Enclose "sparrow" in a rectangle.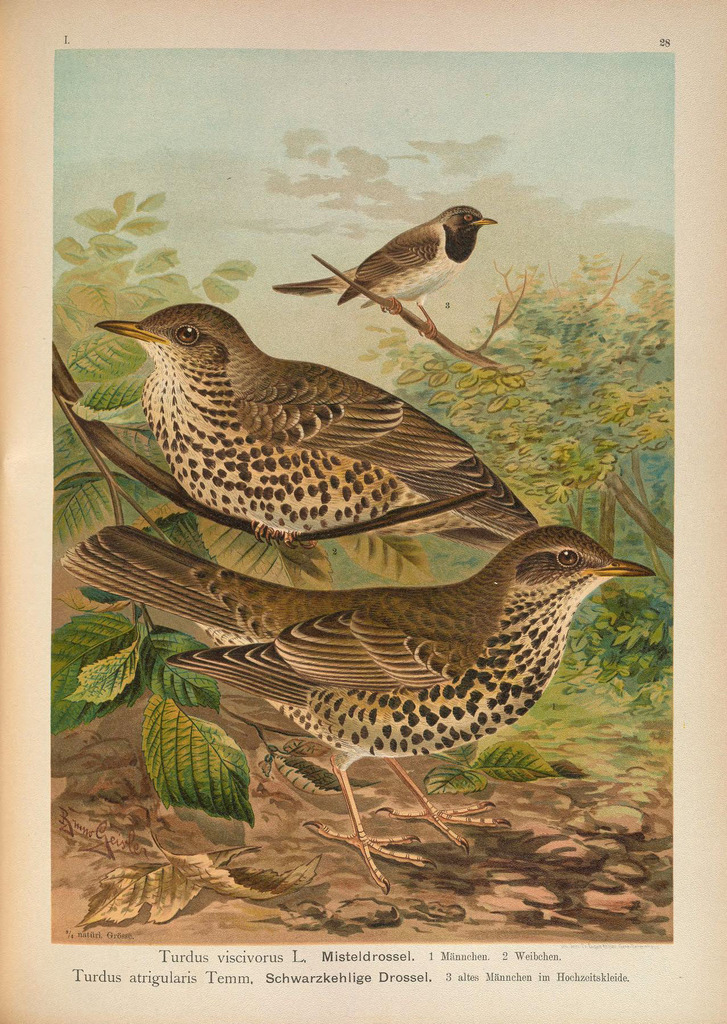
(265, 209, 495, 300).
